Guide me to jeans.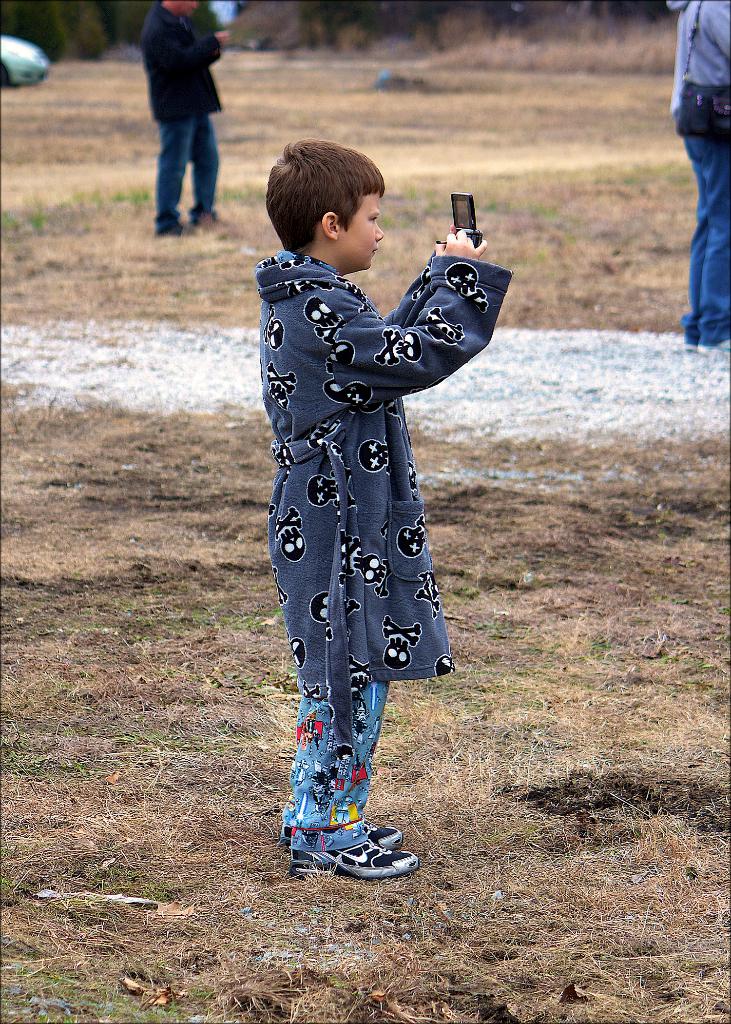
Guidance: l=680, t=137, r=730, b=354.
